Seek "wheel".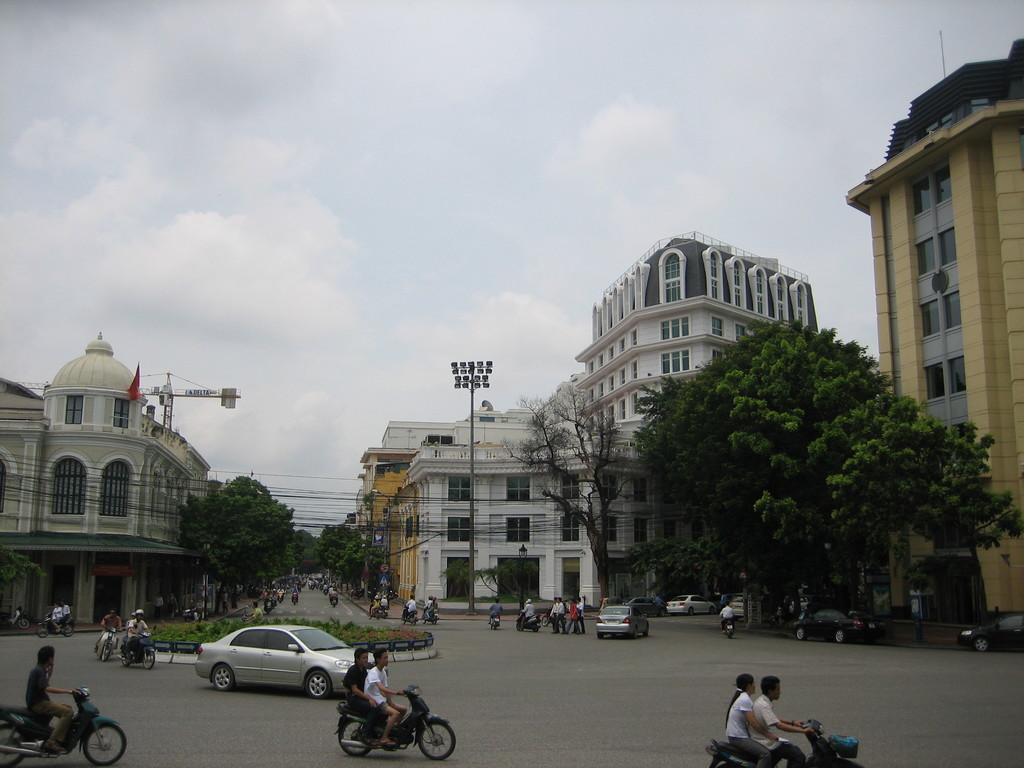
<box>1,726,19,767</box>.
